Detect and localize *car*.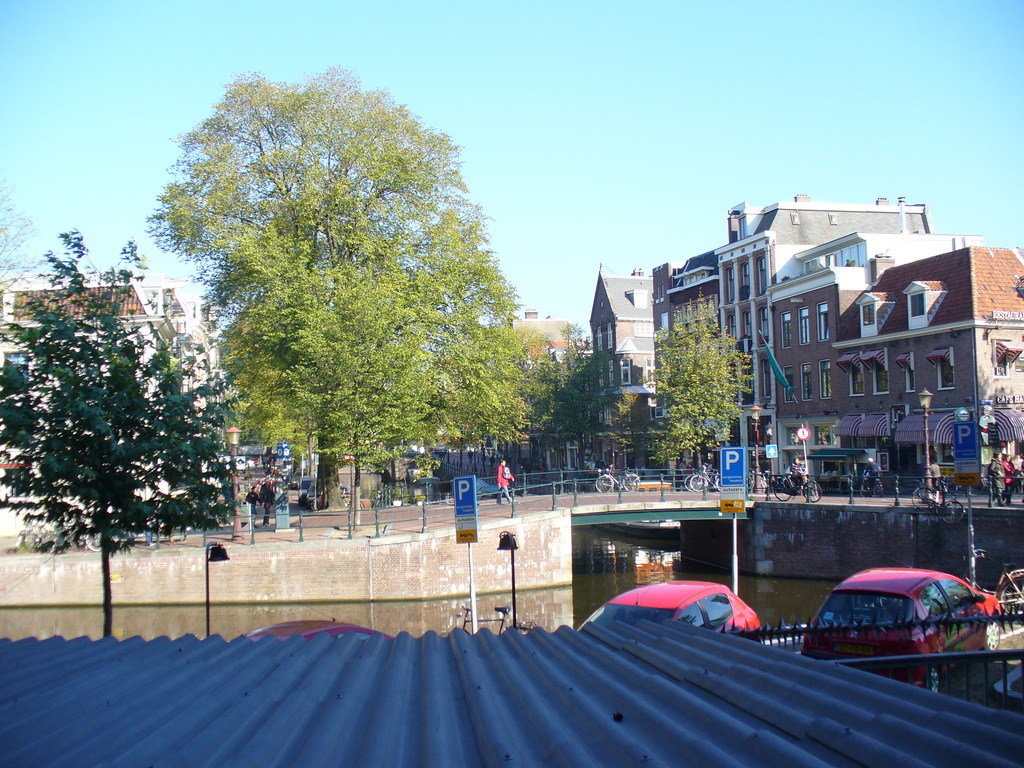
Localized at pyautogui.locateOnScreen(796, 572, 996, 671).
